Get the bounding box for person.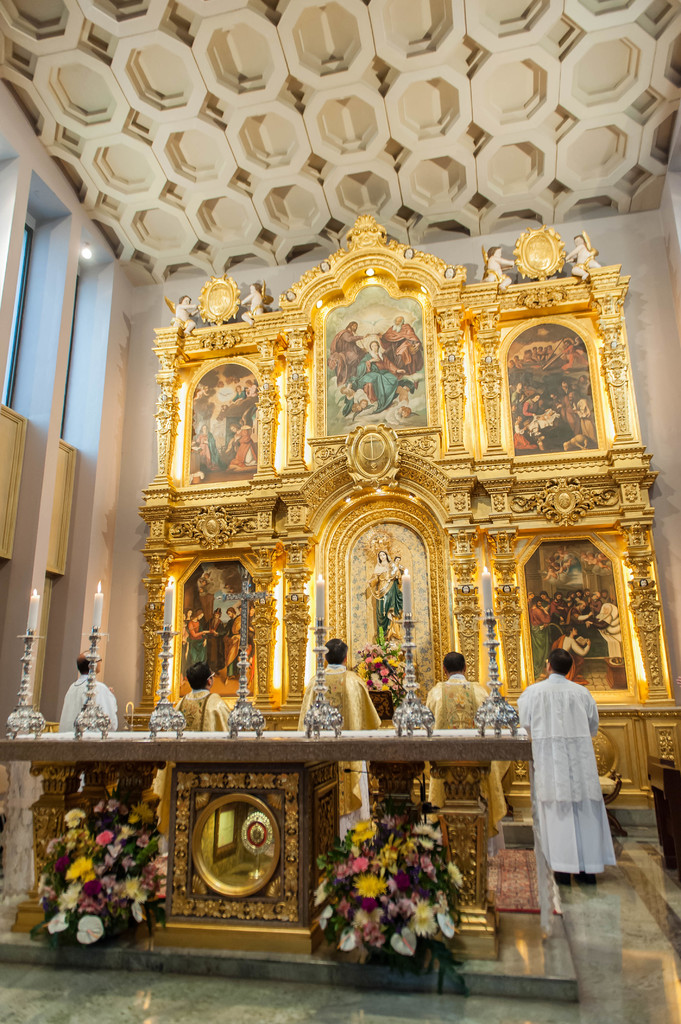
[left=420, top=650, right=485, bottom=746].
